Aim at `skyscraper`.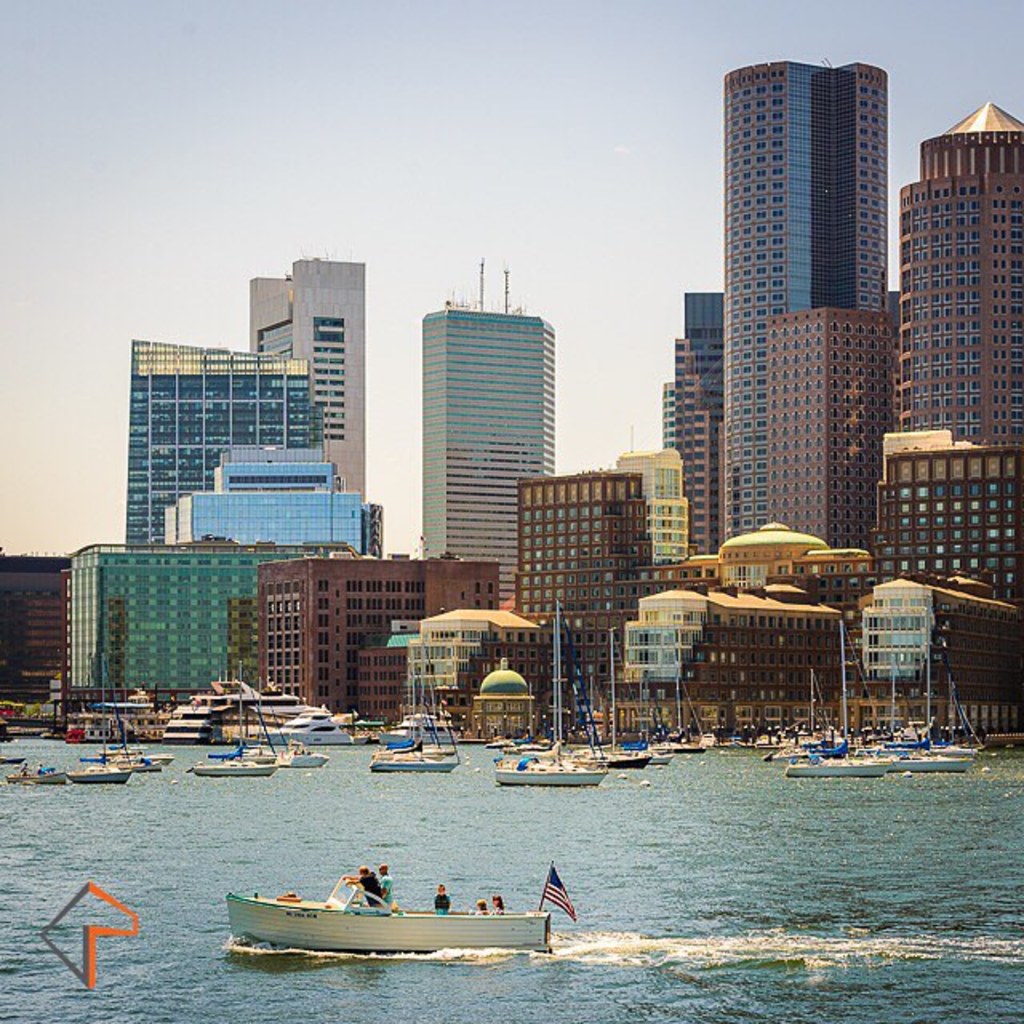
Aimed at (264, 555, 485, 723).
